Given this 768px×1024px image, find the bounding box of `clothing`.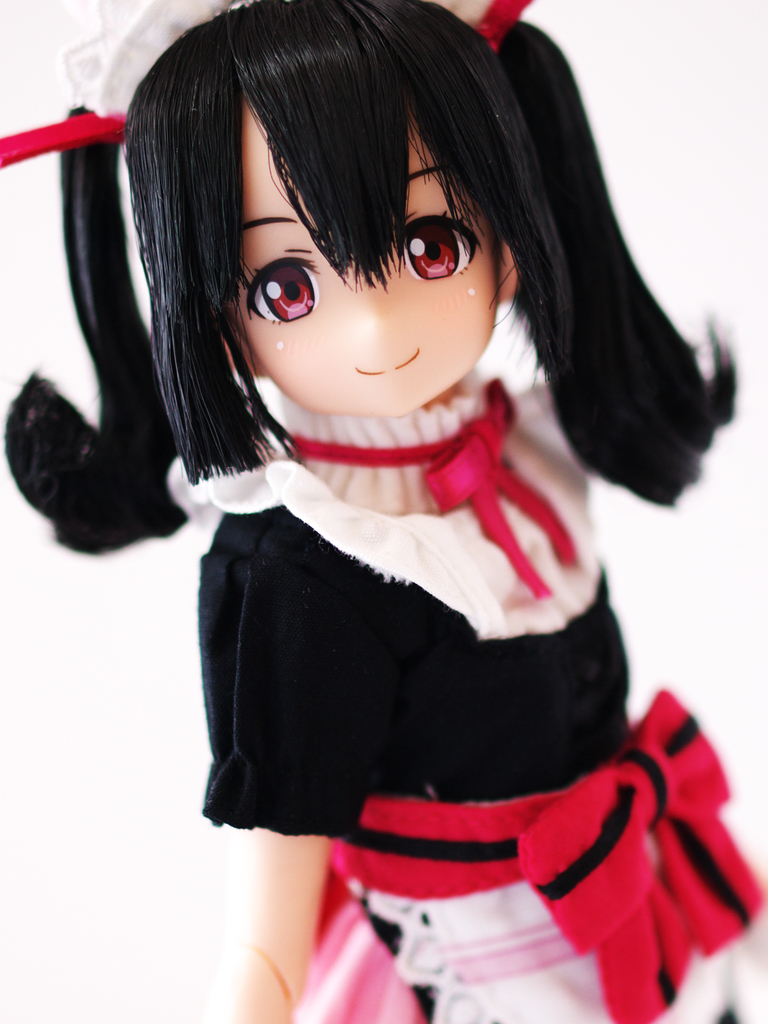
region(218, 436, 700, 969).
